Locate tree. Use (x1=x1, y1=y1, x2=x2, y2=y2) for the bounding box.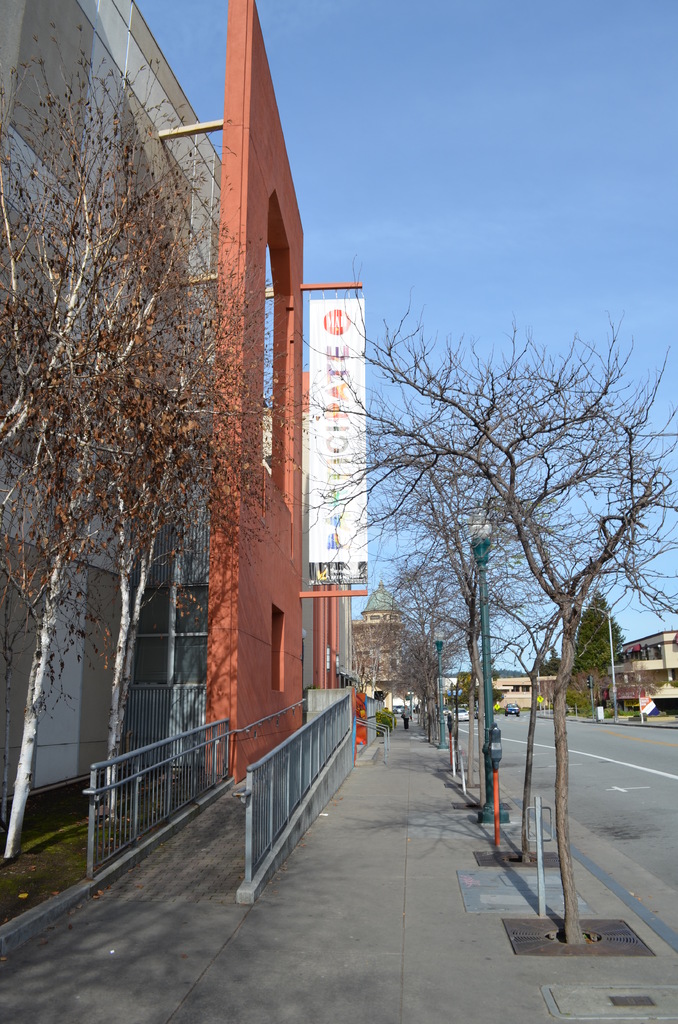
(x1=8, y1=35, x2=284, y2=724).
